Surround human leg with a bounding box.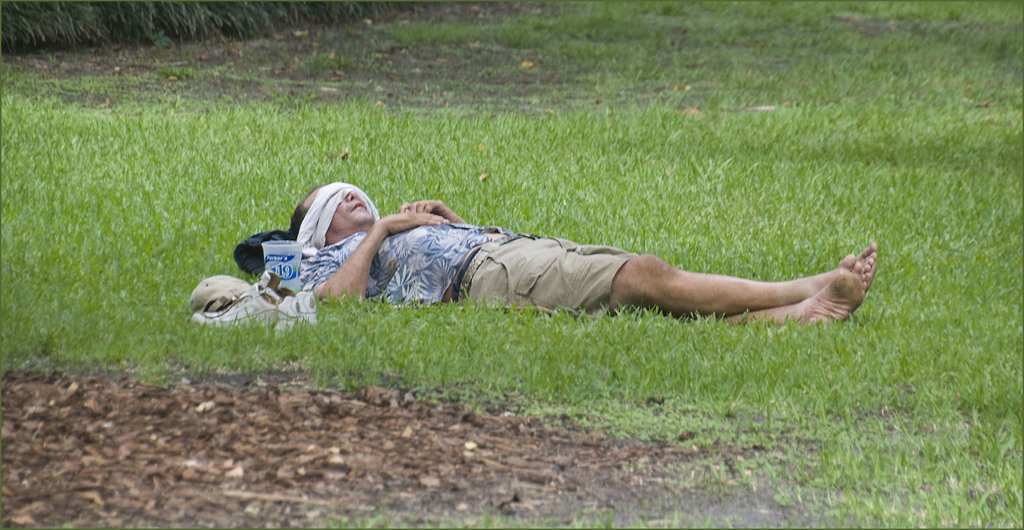
[609,242,876,322].
